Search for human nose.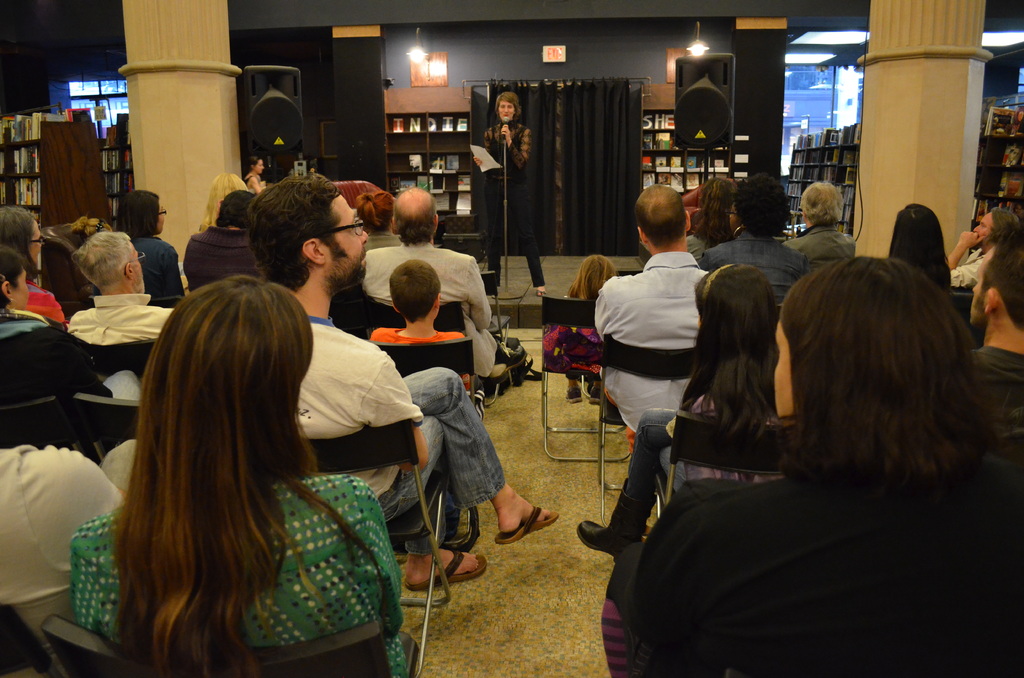
Found at select_region(503, 107, 509, 112).
